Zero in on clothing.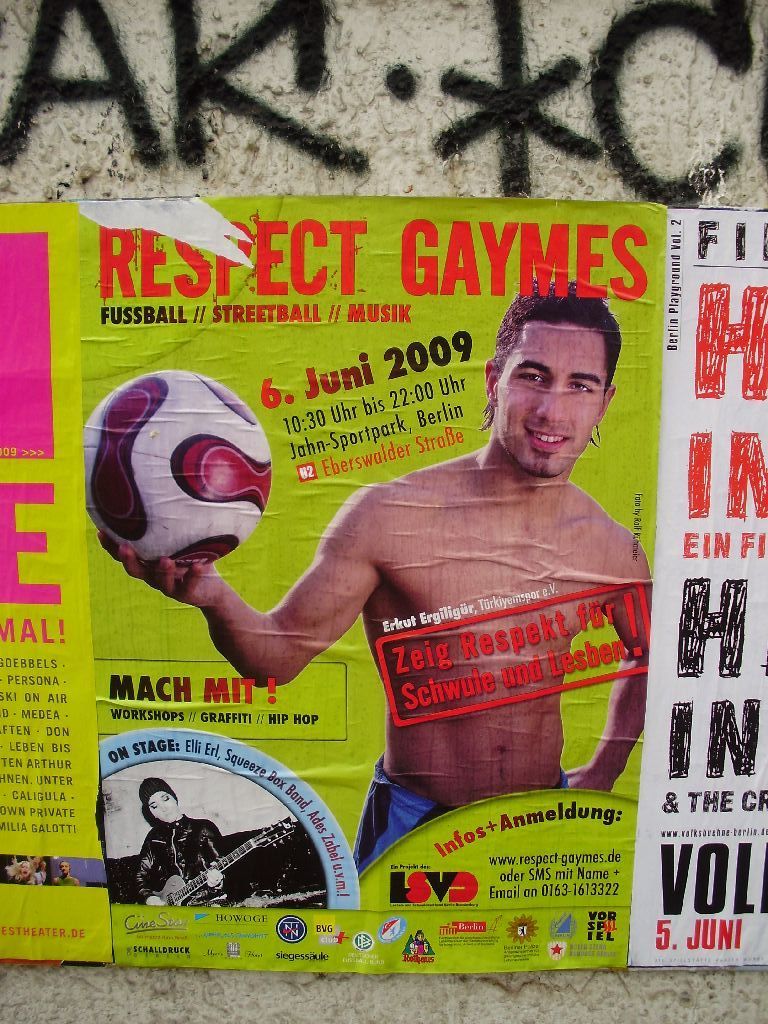
Zeroed in: BBox(139, 812, 228, 897).
